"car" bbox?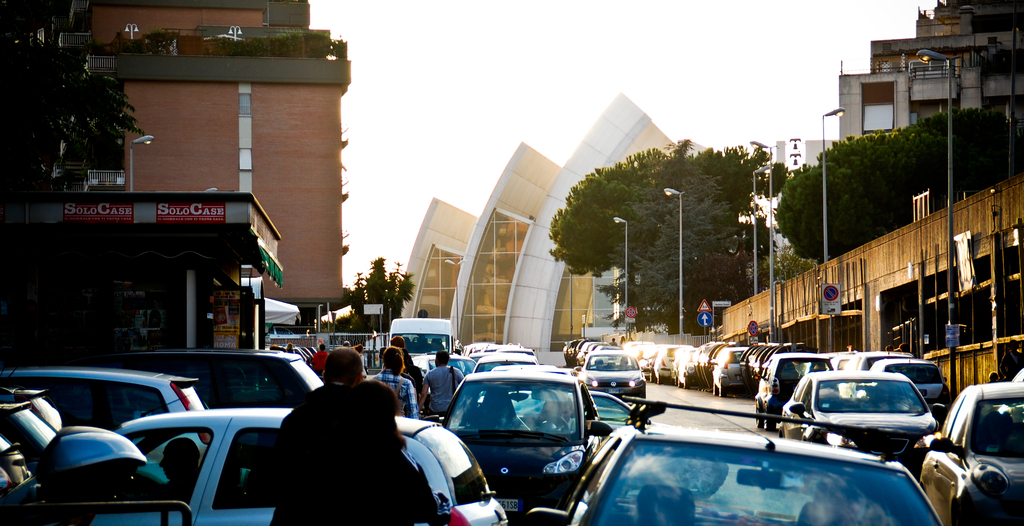
select_region(868, 356, 950, 414)
